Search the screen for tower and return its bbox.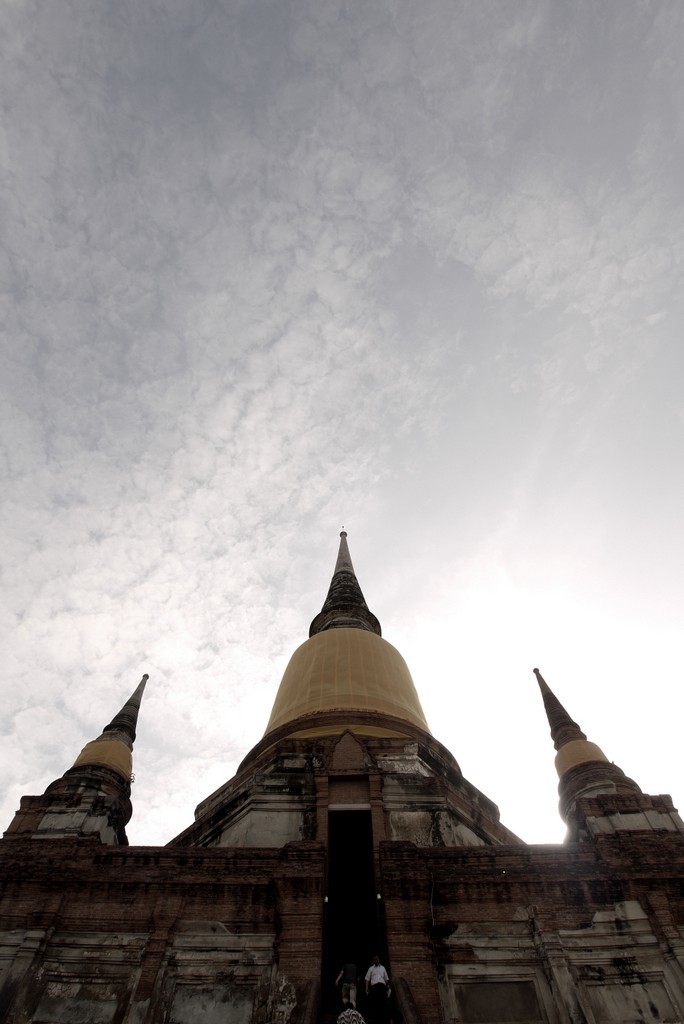
Found: x1=170, y1=530, x2=524, y2=850.
